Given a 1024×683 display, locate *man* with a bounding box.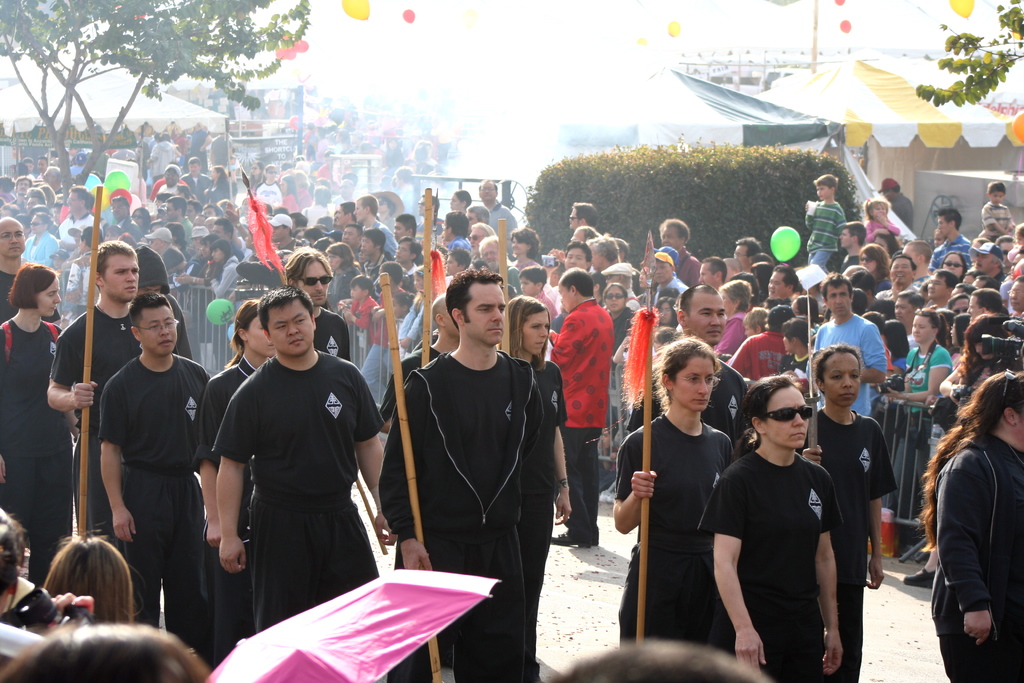
Located: locate(266, 213, 295, 243).
